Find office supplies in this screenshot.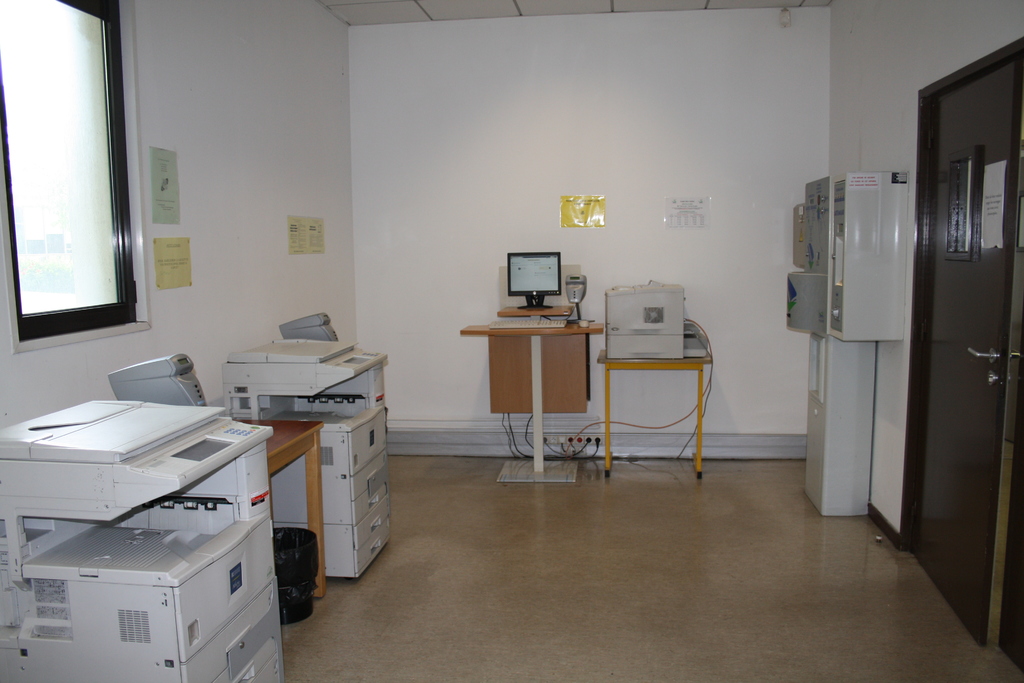
The bounding box for office supplies is bbox=[288, 317, 349, 340].
